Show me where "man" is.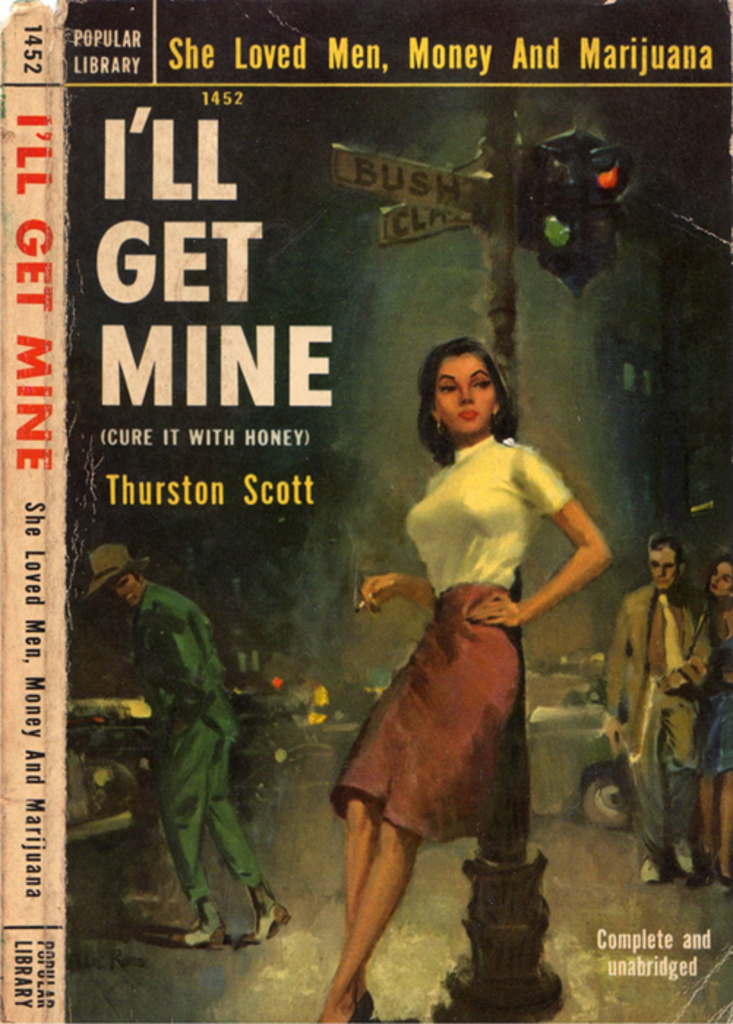
"man" is at region(80, 537, 294, 951).
